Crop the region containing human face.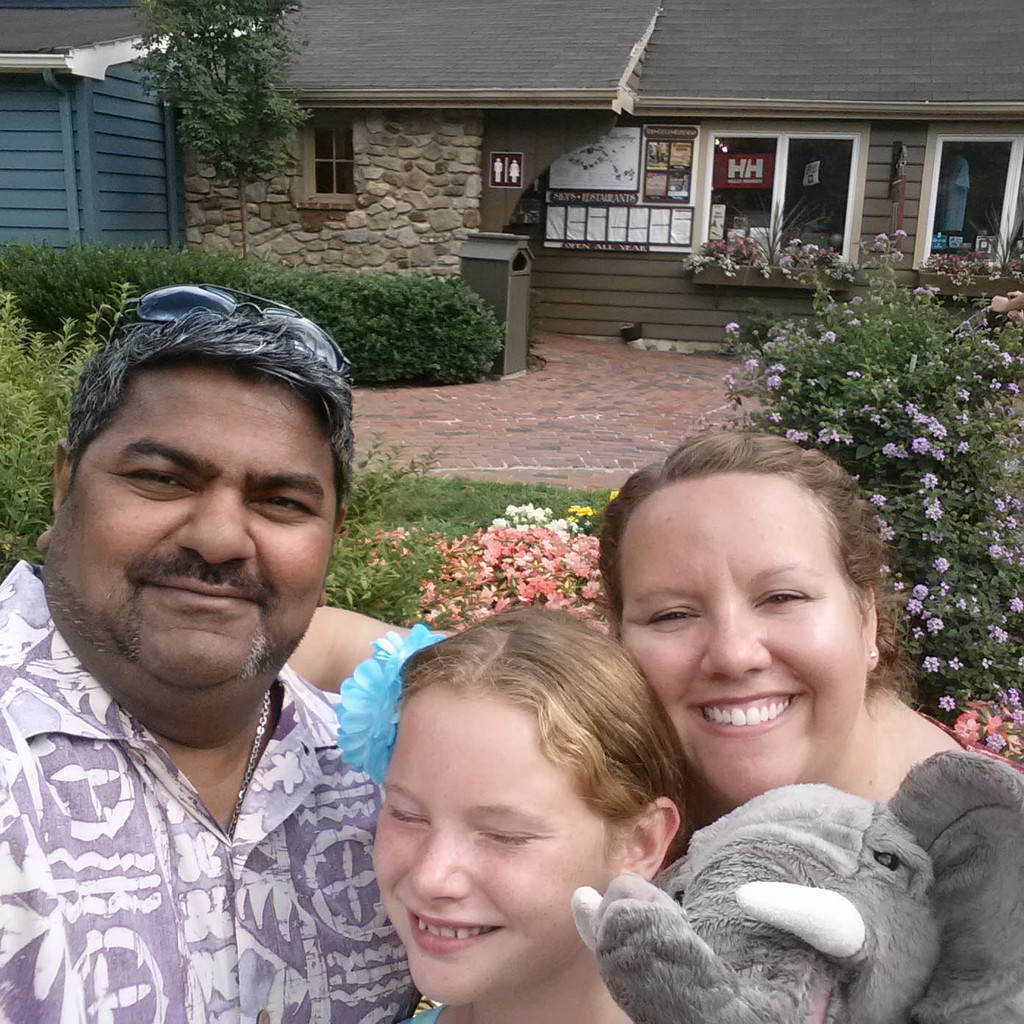
Crop region: (367,687,613,1003).
